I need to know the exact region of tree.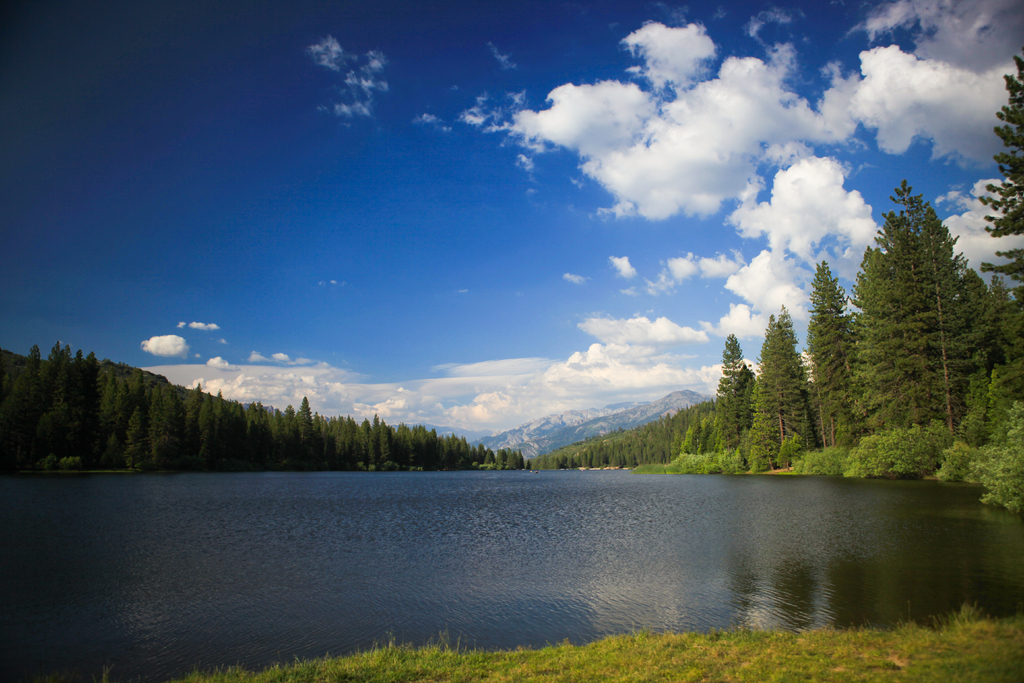
Region: bbox(736, 302, 820, 474).
